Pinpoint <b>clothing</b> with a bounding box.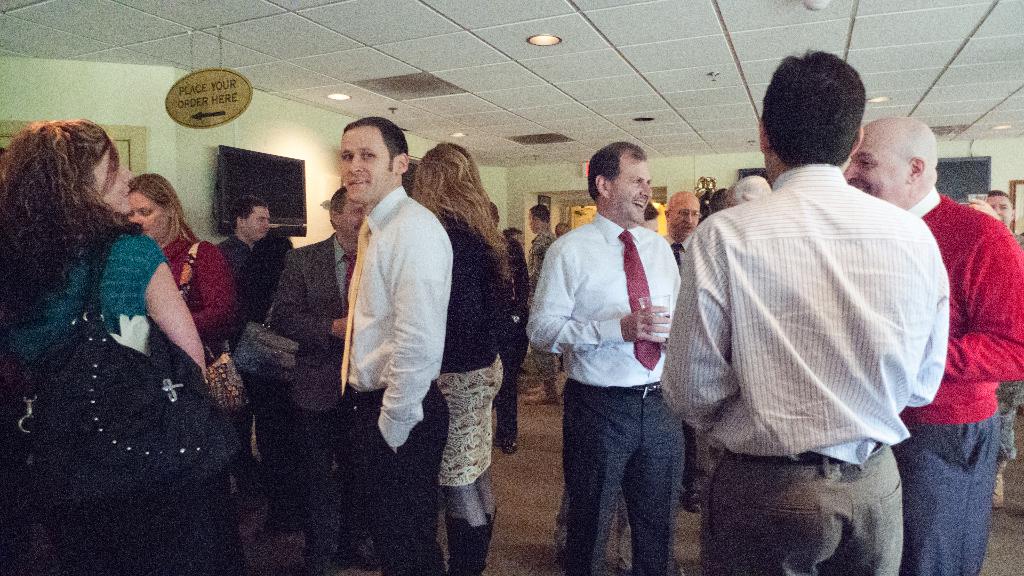
<box>214,239,271,355</box>.
